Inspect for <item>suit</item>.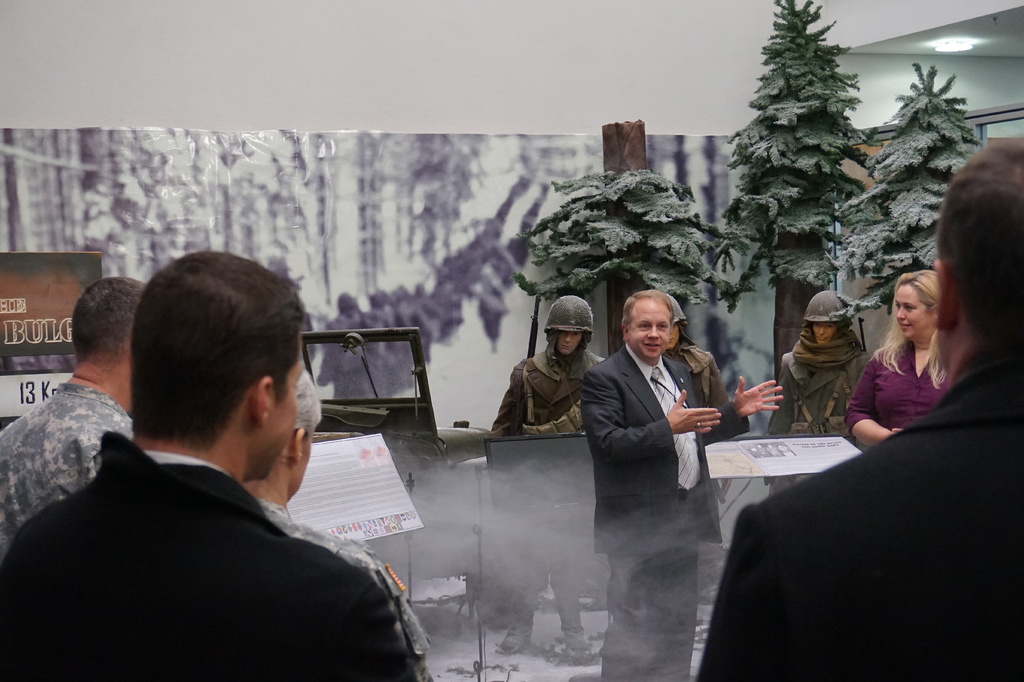
Inspection: crop(23, 373, 427, 672).
